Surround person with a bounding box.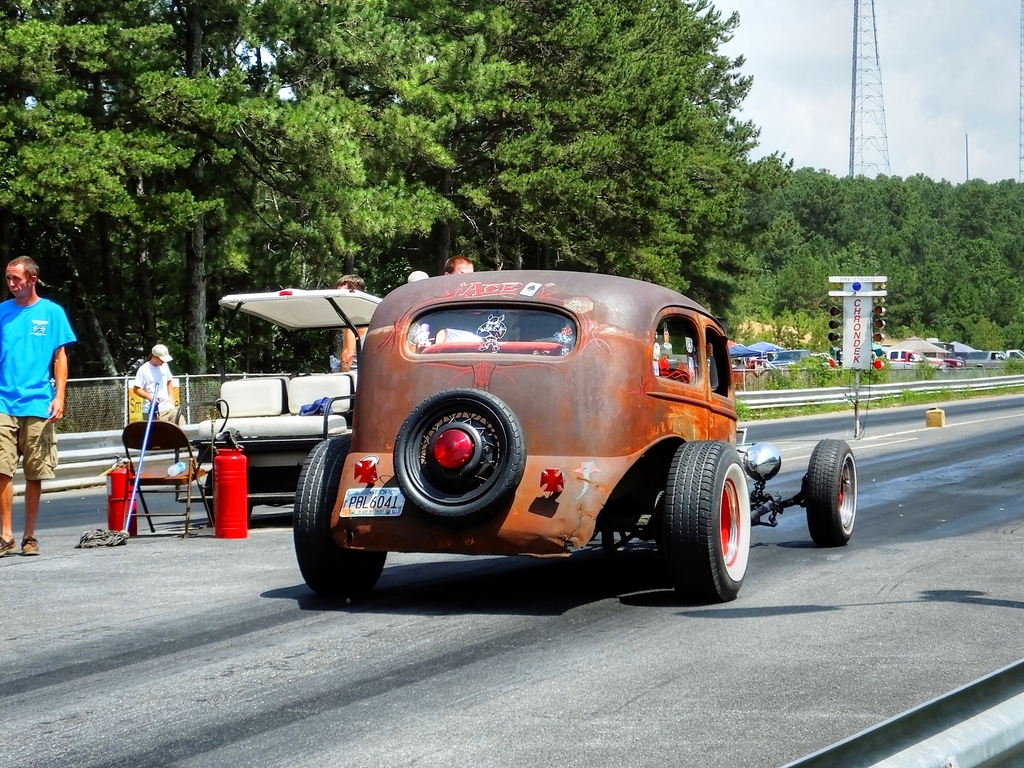
(337, 271, 374, 369).
